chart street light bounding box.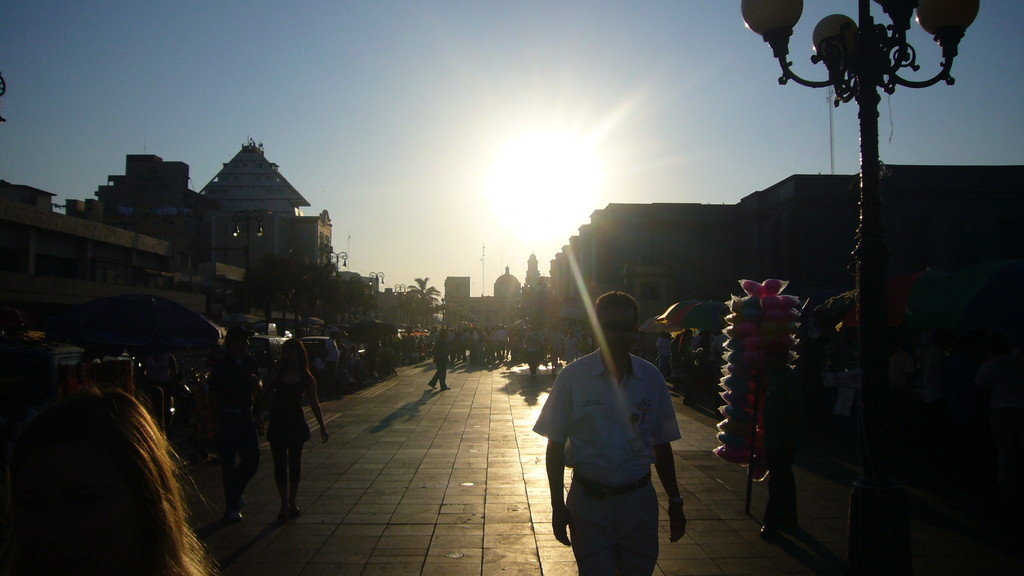
Charted: [391,280,410,326].
